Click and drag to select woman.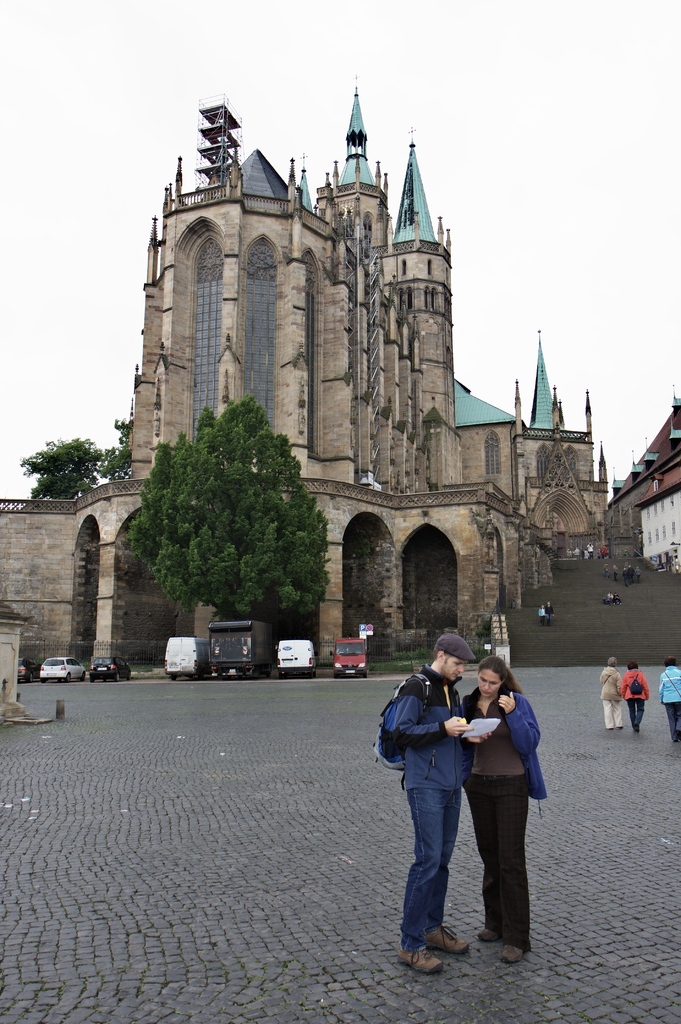
Selection: (x1=620, y1=661, x2=648, y2=733).
